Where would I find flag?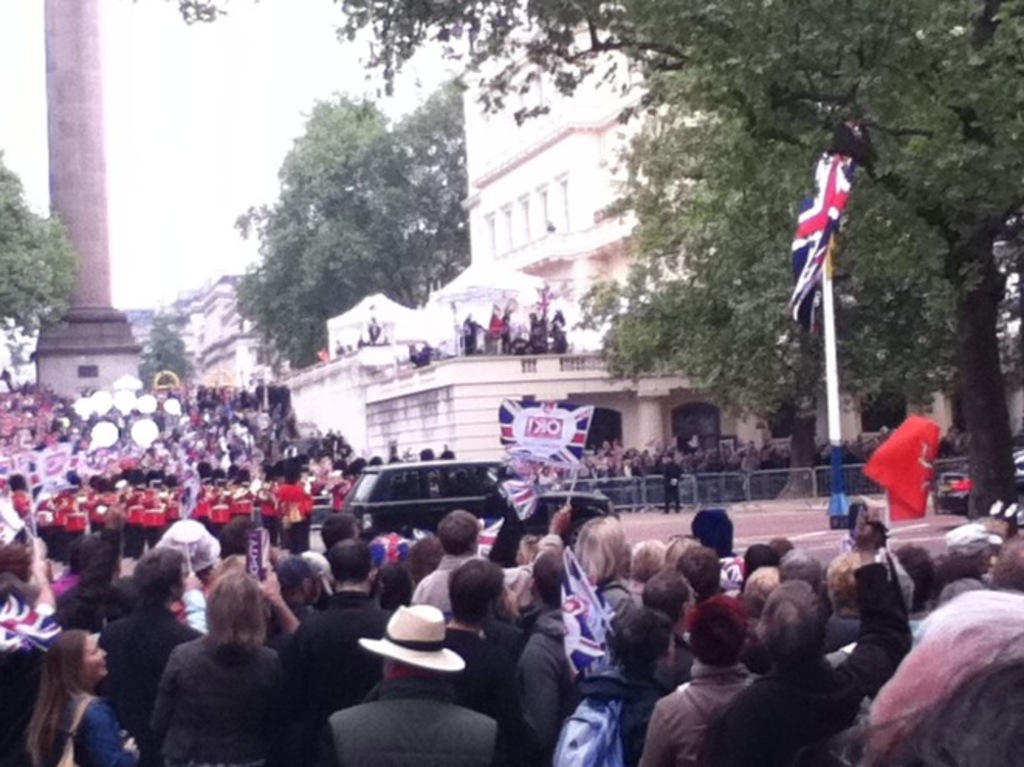
At (0,600,64,651).
